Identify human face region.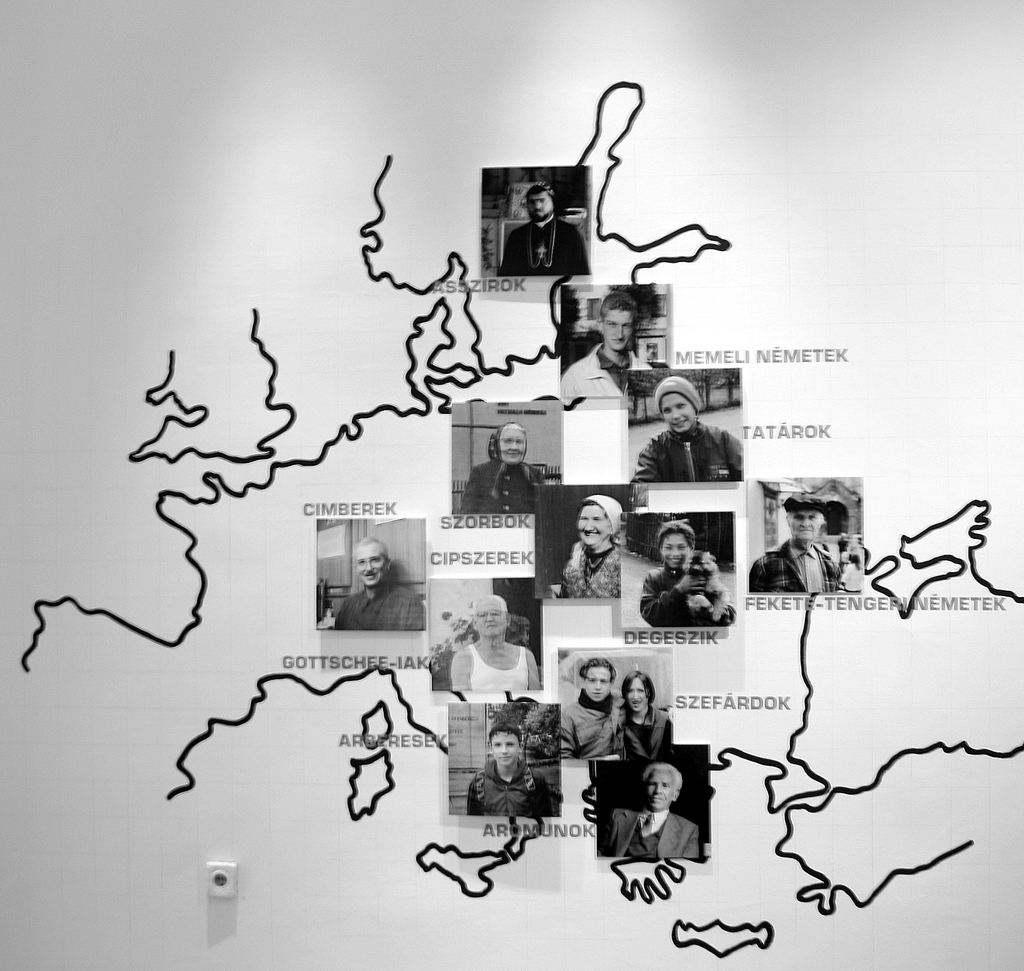
Region: box(584, 666, 616, 703).
